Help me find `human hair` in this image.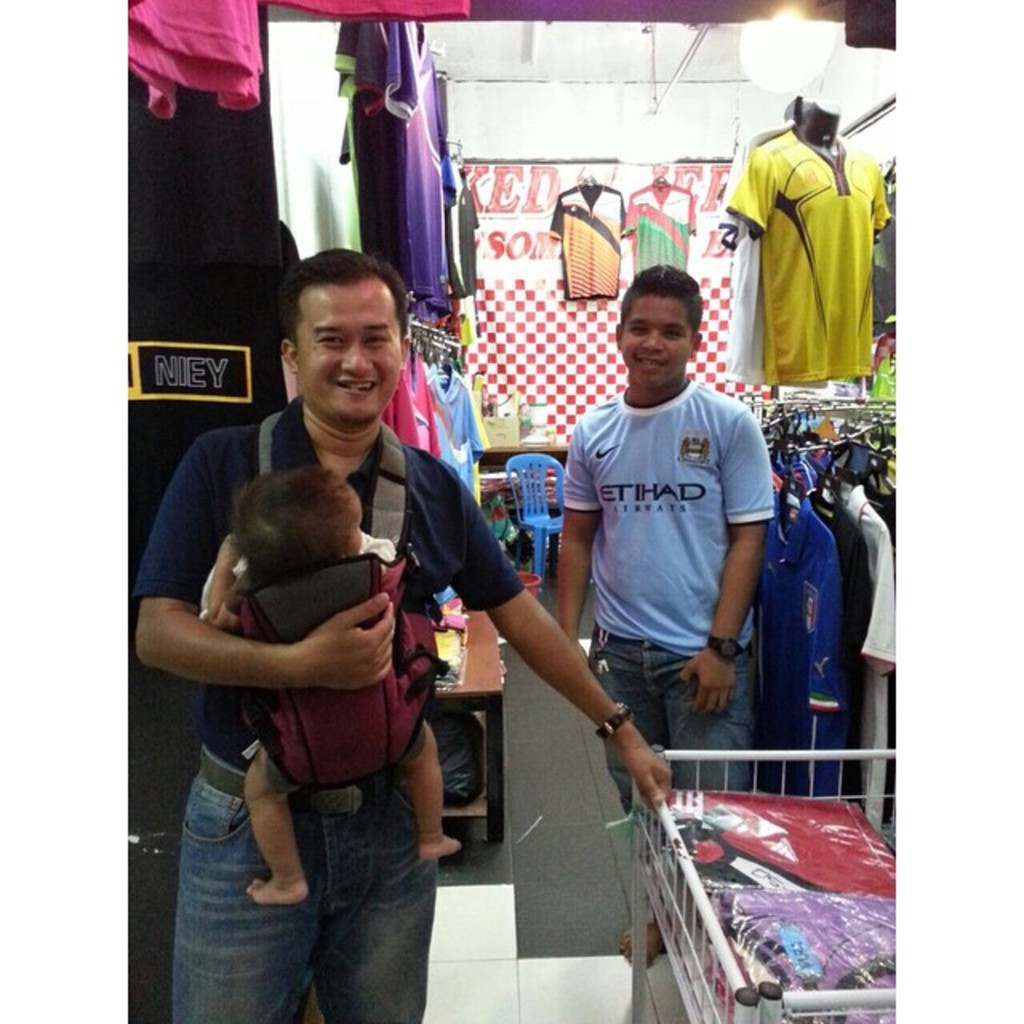
Found it: region(275, 248, 410, 386).
